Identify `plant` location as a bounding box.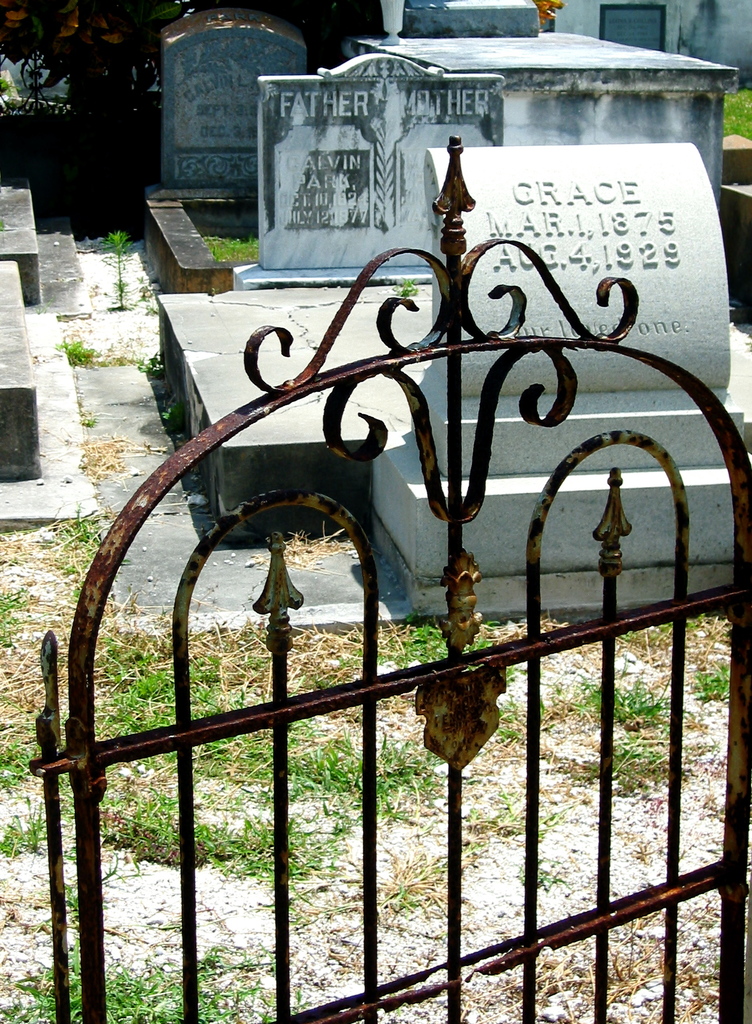
x1=511, y1=841, x2=557, y2=892.
